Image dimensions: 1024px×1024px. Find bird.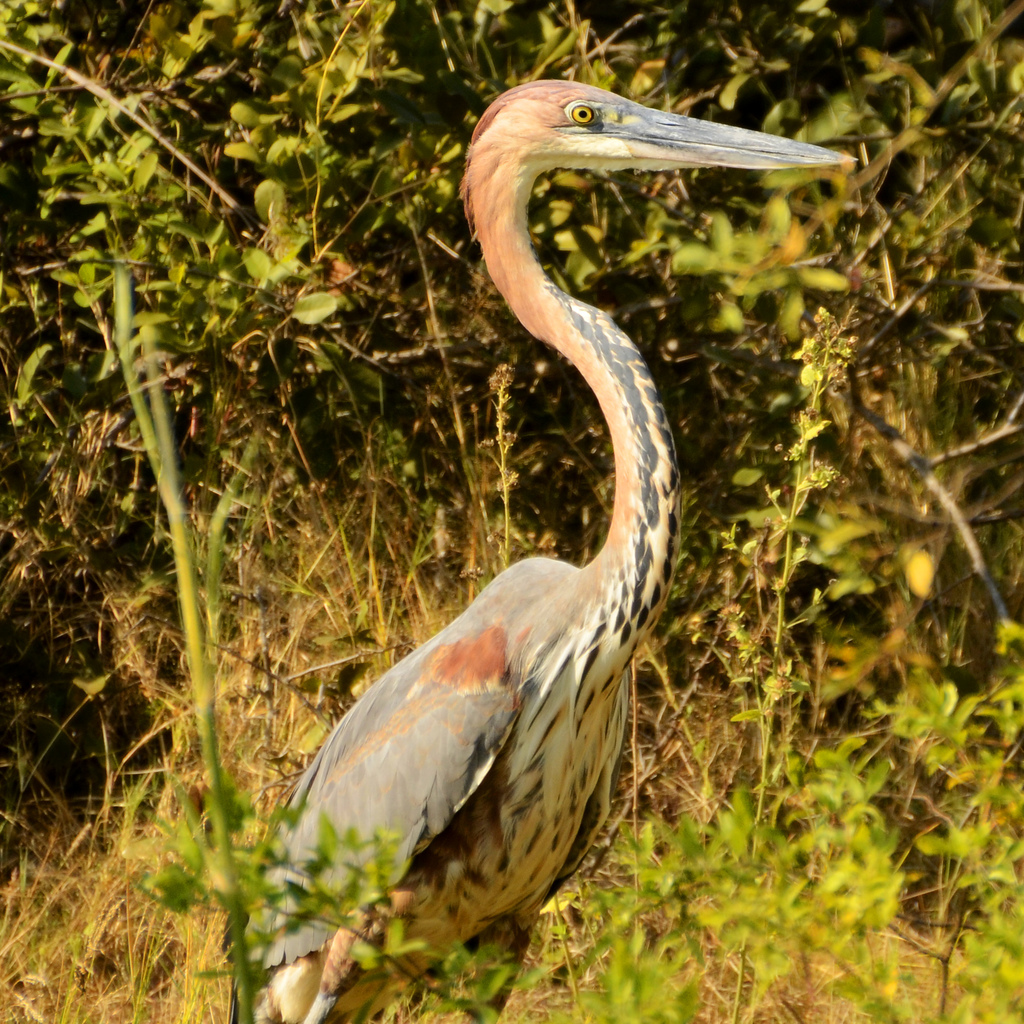
<bbox>246, 115, 763, 1021</bbox>.
